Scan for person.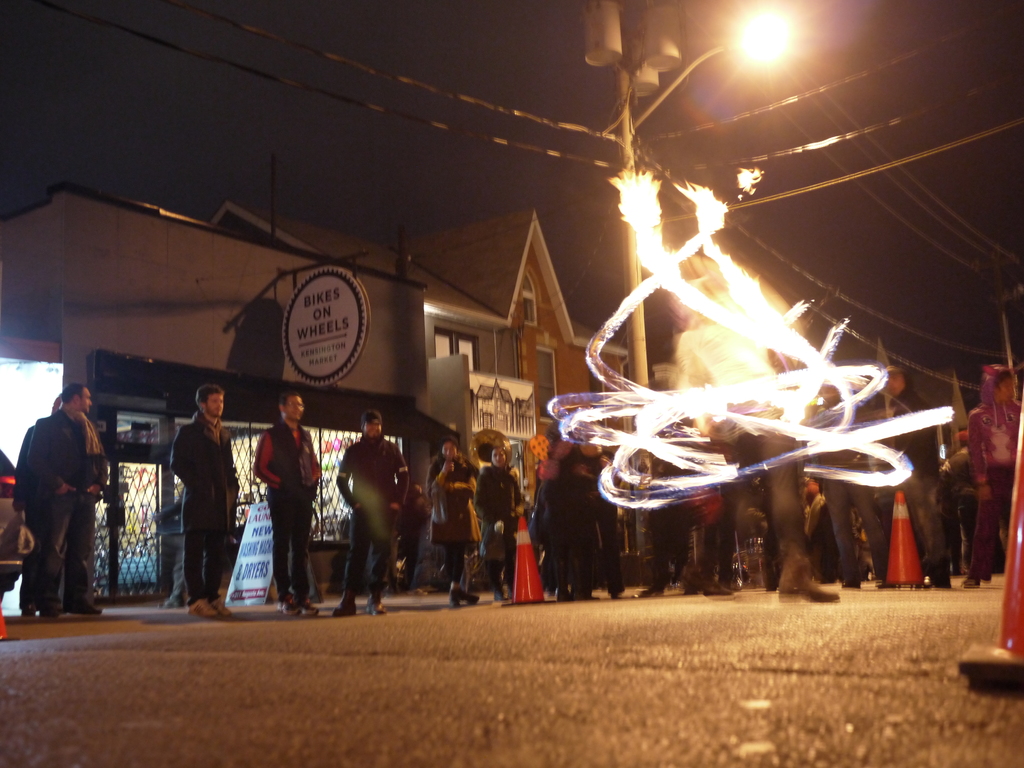
Scan result: bbox=[483, 438, 530, 595].
